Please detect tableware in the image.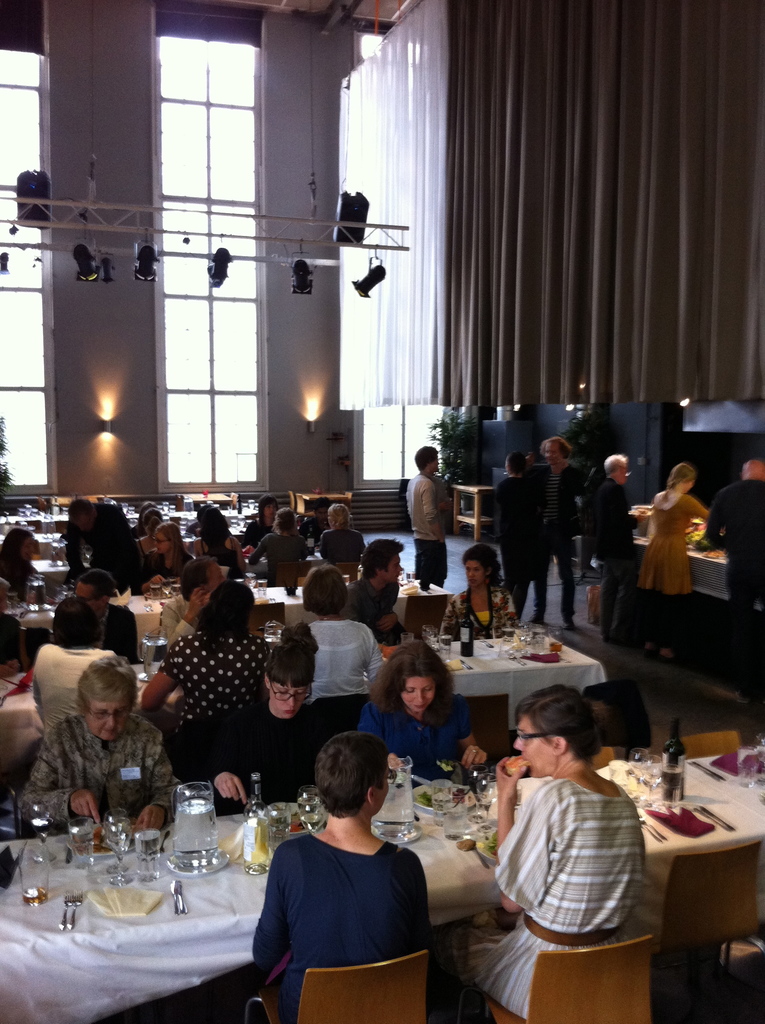
x1=65, y1=888, x2=83, y2=929.
